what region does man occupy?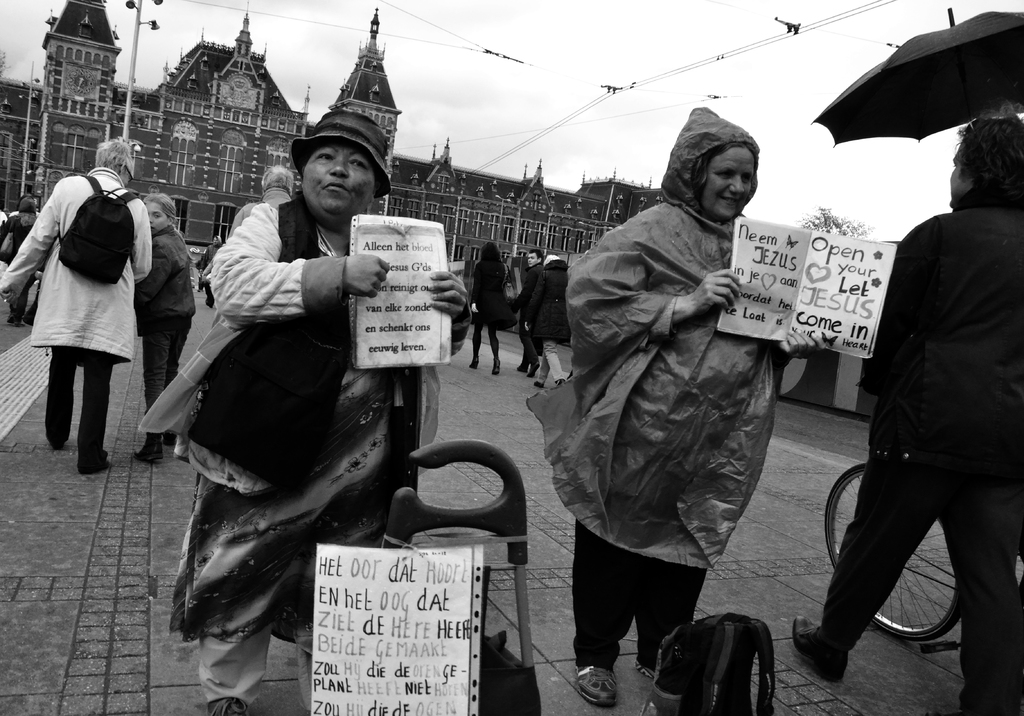
x1=508, y1=248, x2=547, y2=377.
